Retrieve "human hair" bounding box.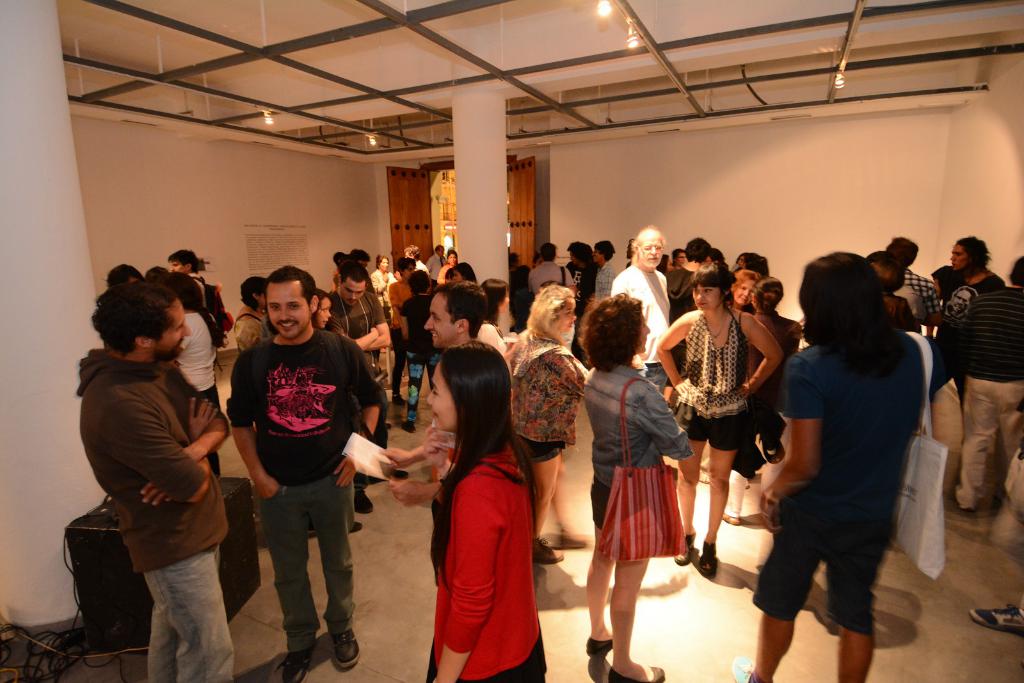
Bounding box: select_region(954, 234, 993, 279).
